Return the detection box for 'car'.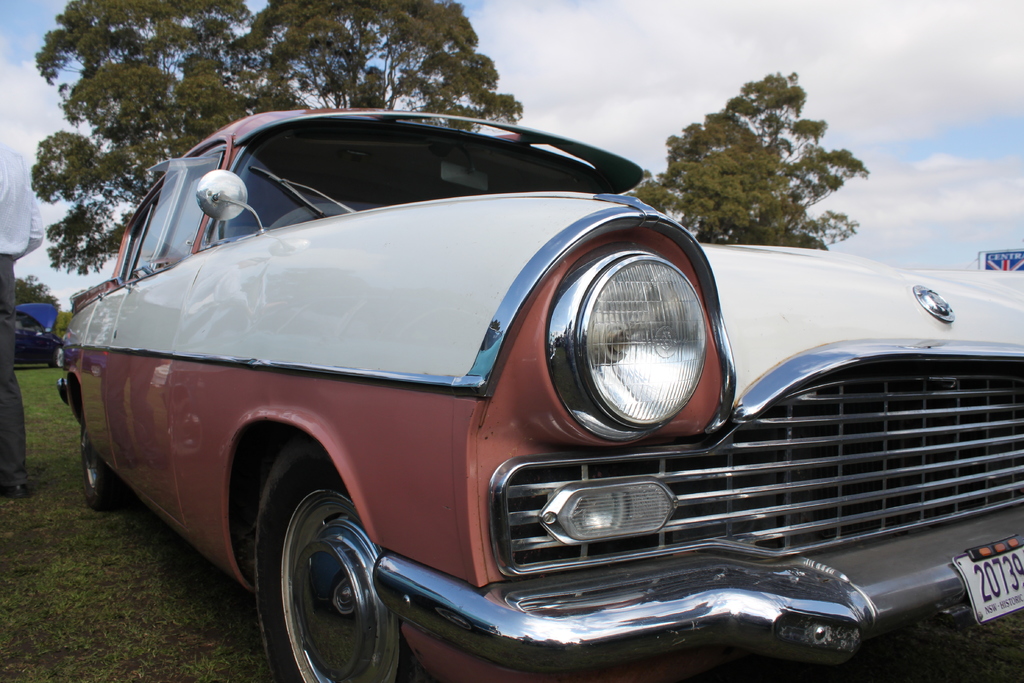
(x1=10, y1=304, x2=65, y2=372).
